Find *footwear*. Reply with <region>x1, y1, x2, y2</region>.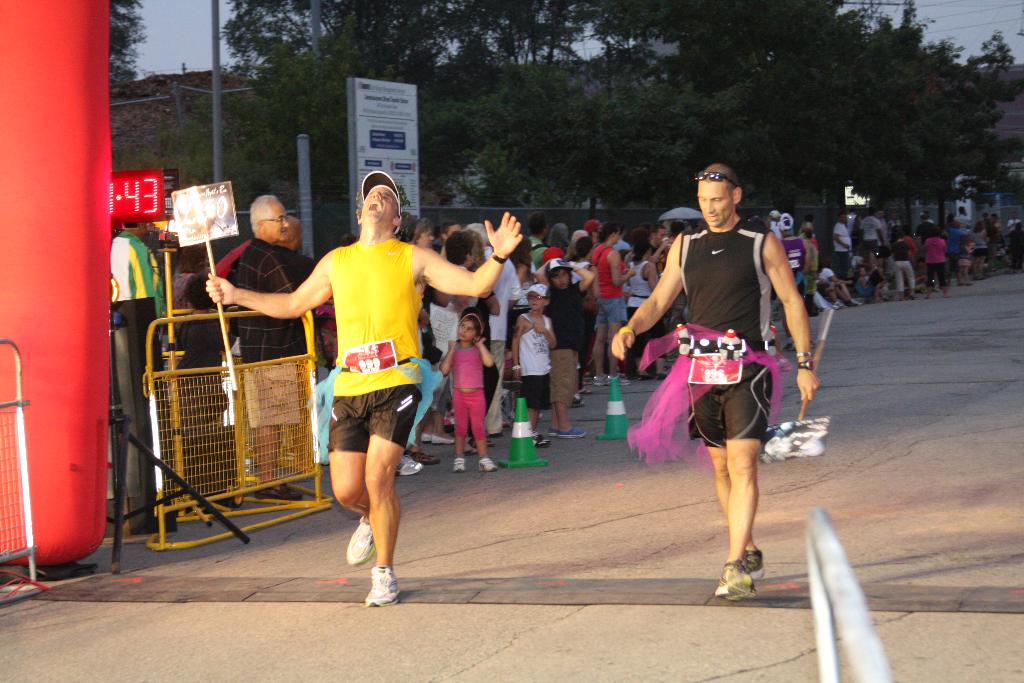
<region>529, 432, 550, 445</region>.
